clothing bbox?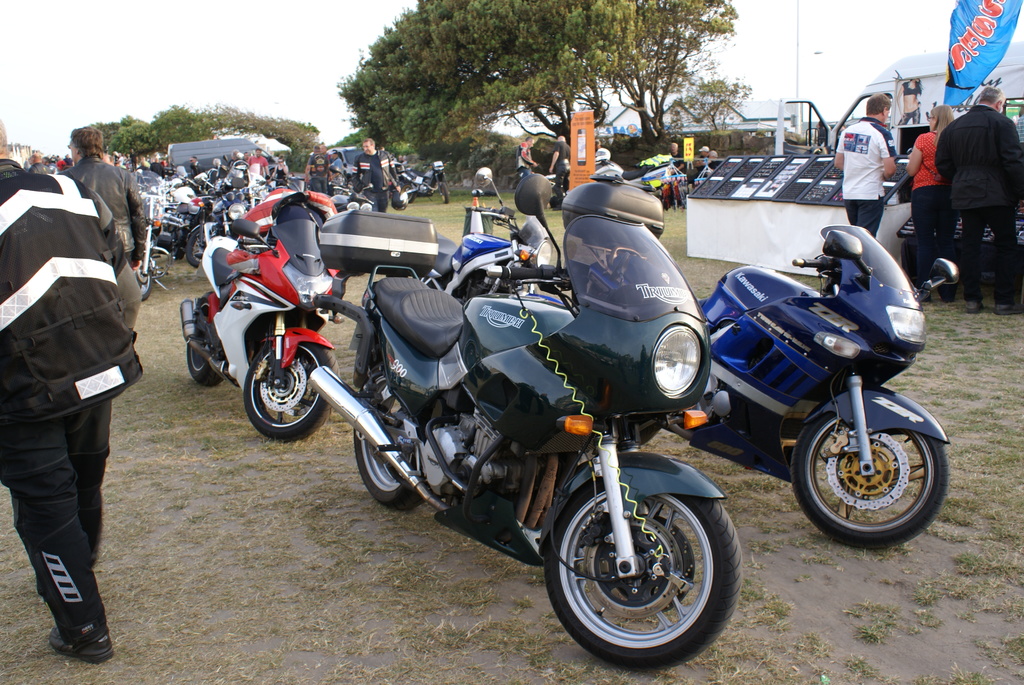
(x1=1016, y1=120, x2=1023, y2=143)
